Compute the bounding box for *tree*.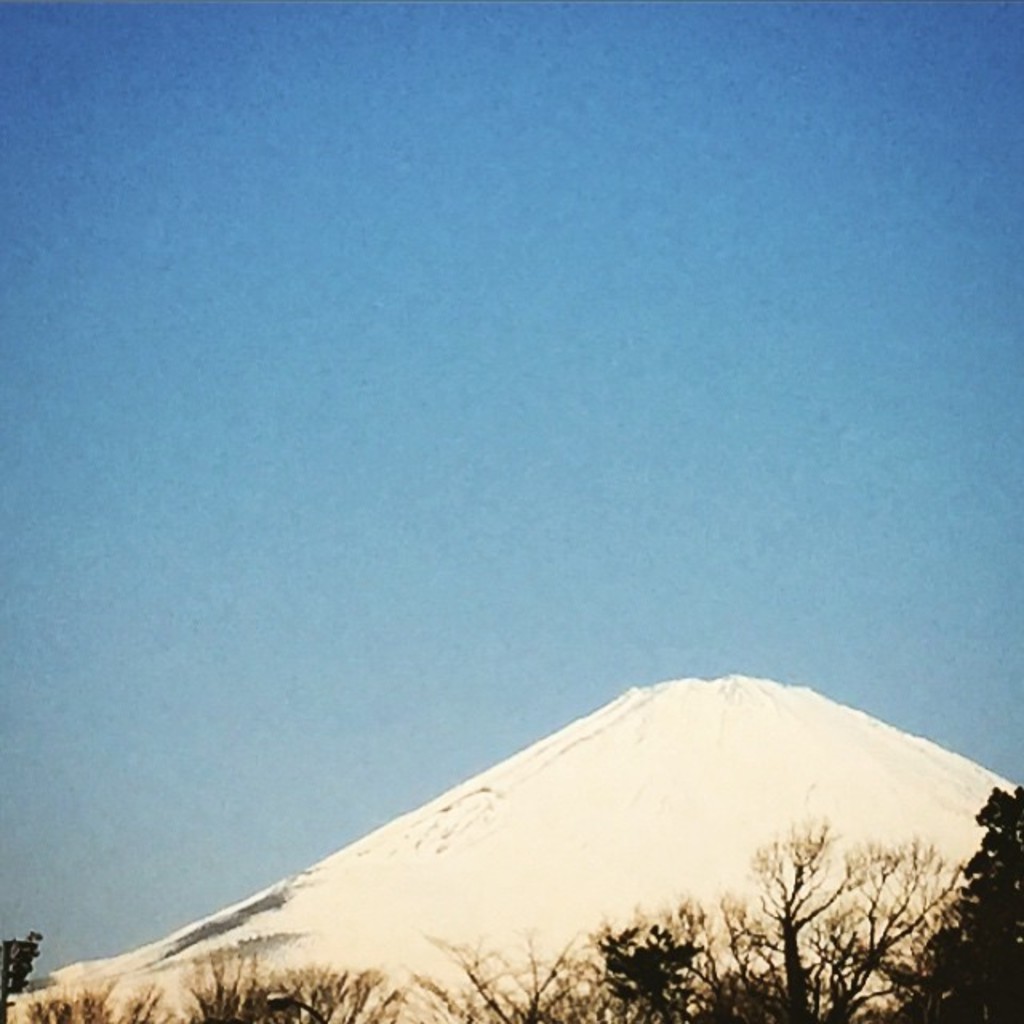
(598,808,966,1022).
